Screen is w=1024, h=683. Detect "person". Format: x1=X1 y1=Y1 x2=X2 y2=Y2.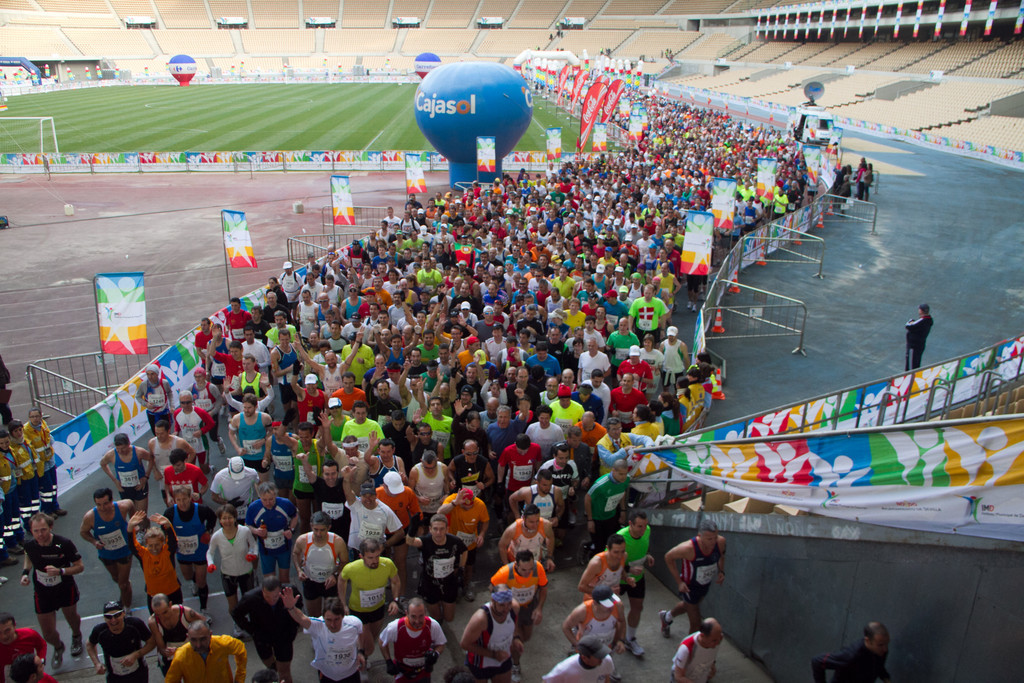
x1=375 y1=594 x2=449 y2=682.
